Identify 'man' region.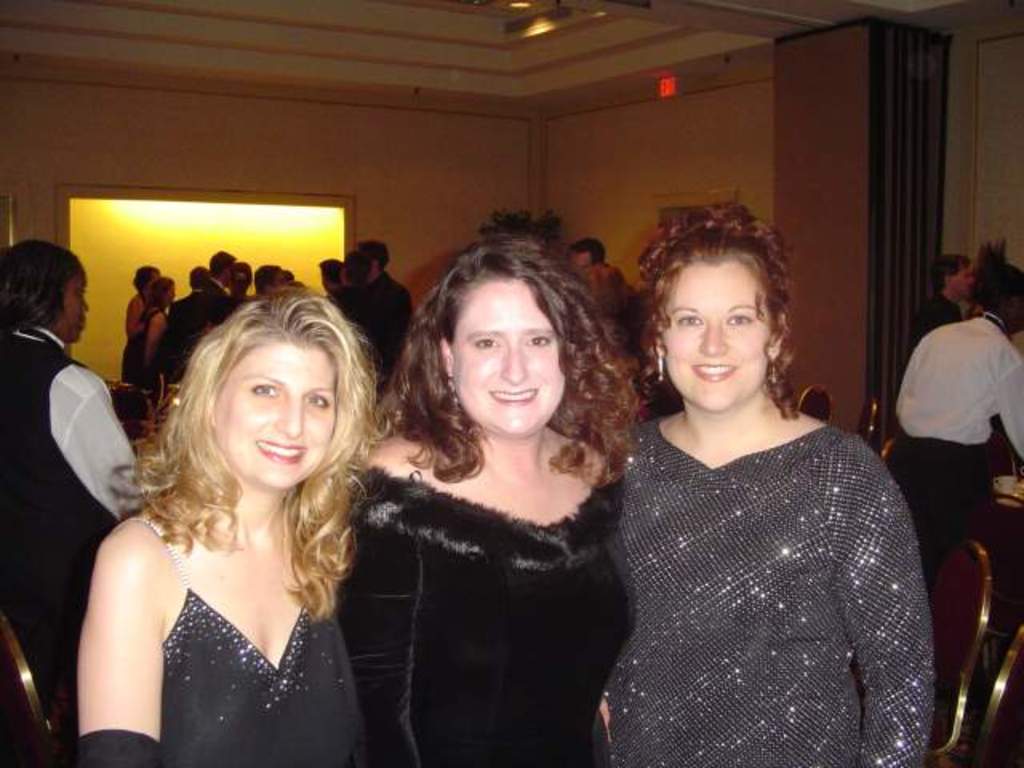
Region: Rect(330, 250, 402, 392).
